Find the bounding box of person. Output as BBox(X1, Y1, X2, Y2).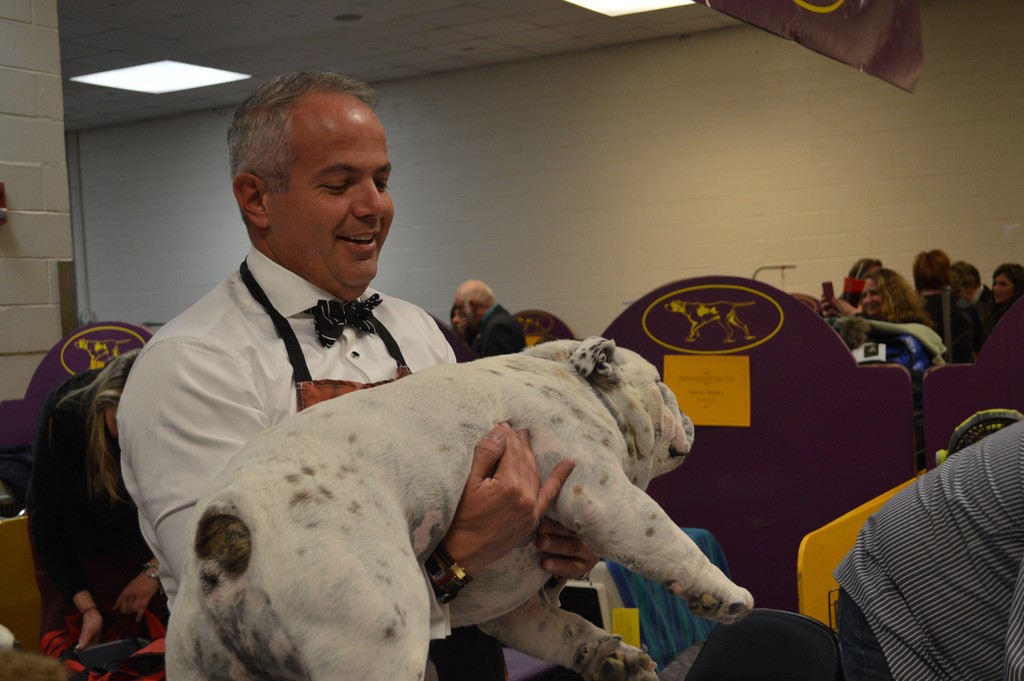
BBox(841, 255, 882, 302).
